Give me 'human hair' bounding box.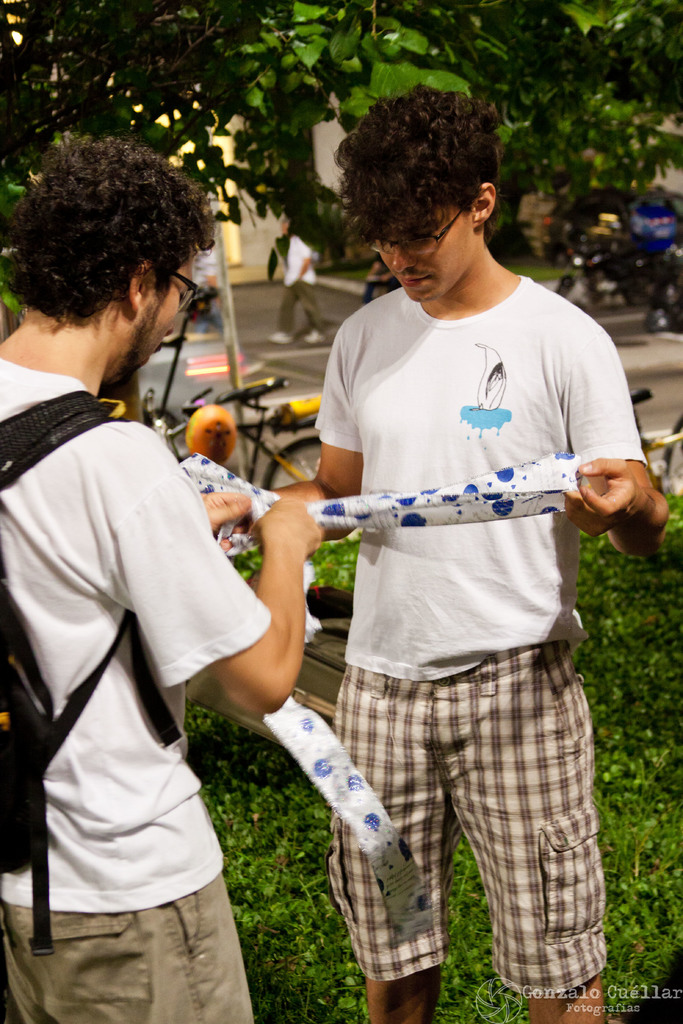
{"x1": 3, "y1": 136, "x2": 213, "y2": 323}.
